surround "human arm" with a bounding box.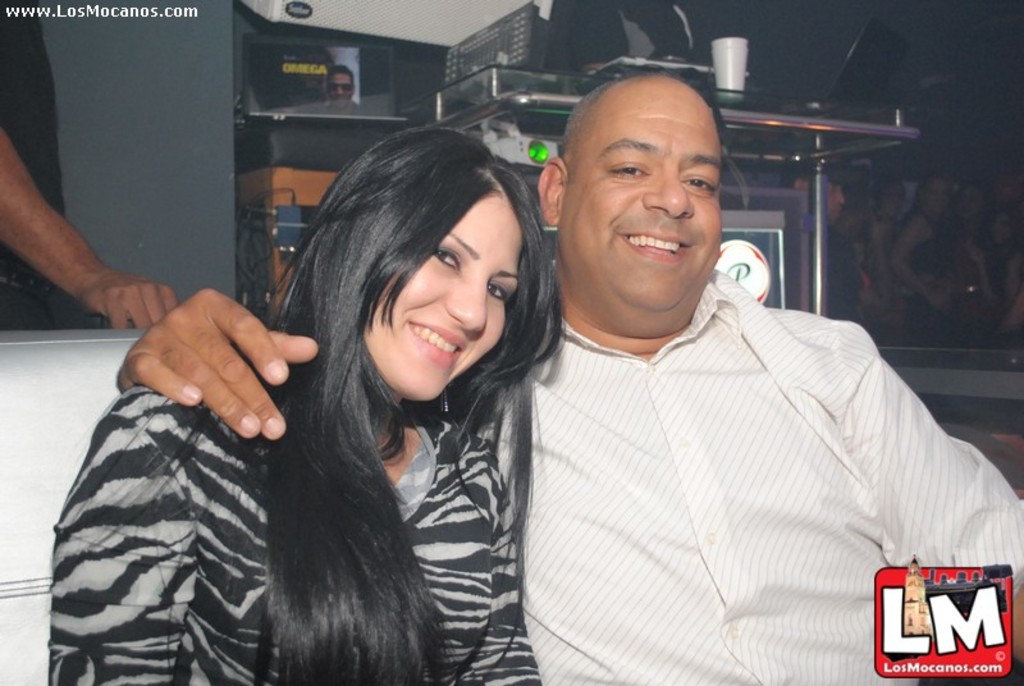
detection(13, 397, 174, 685).
